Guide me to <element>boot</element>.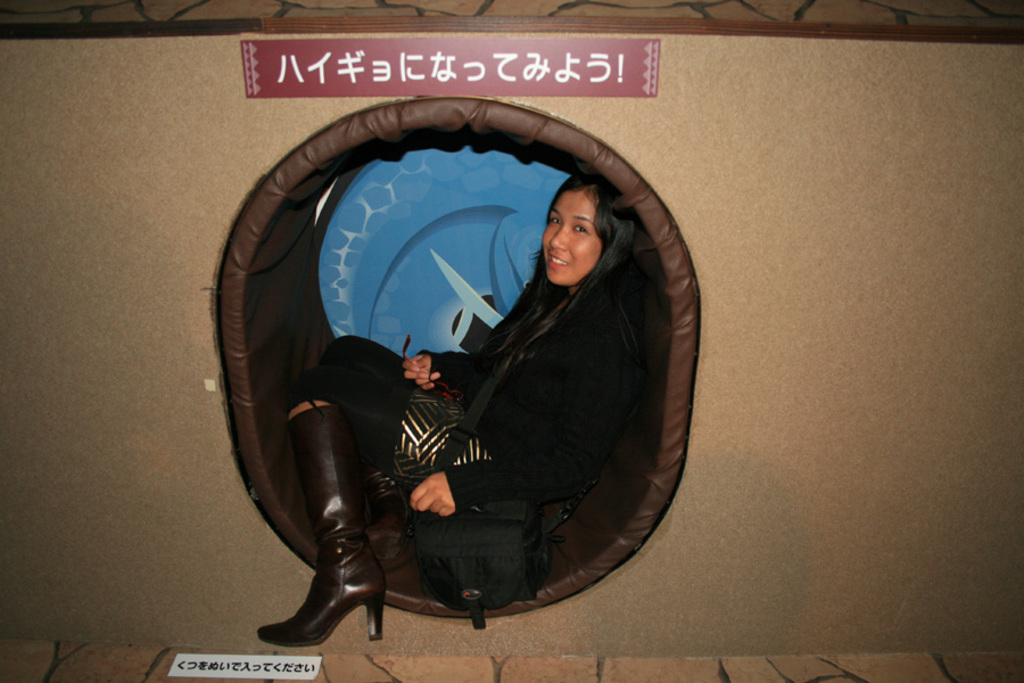
Guidance: <bbox>344, 423, 412, 524</bbox>.
